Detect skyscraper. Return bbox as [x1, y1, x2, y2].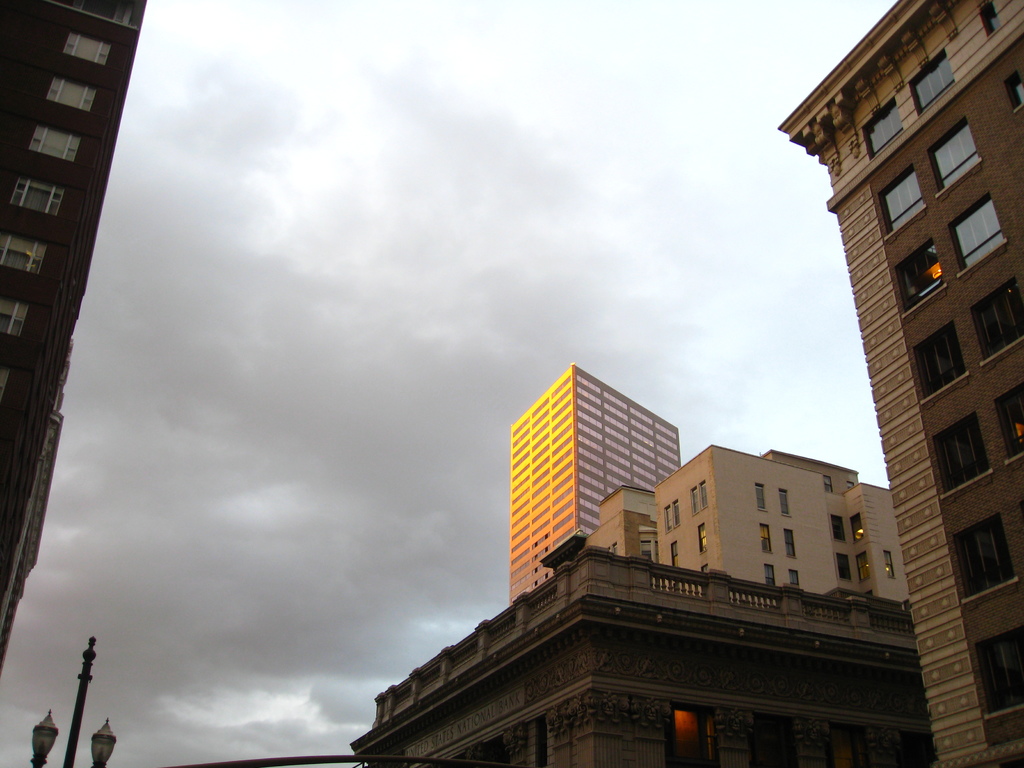
[783, 6, 1022, 724].
